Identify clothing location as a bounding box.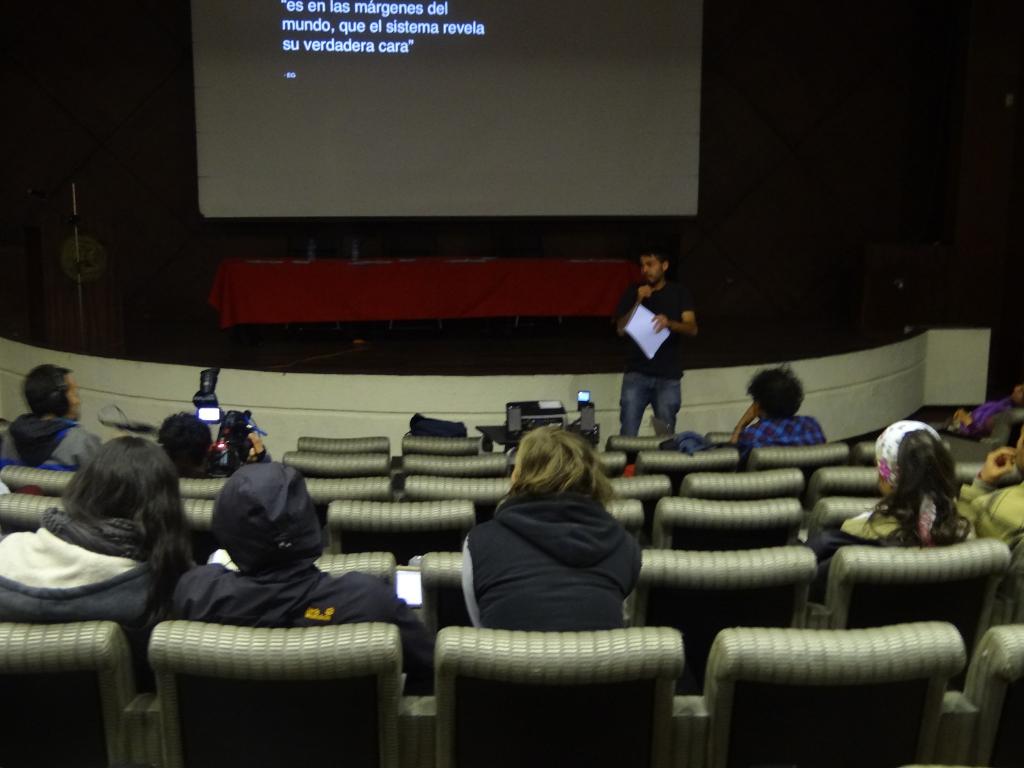
961:479:1023:548.
